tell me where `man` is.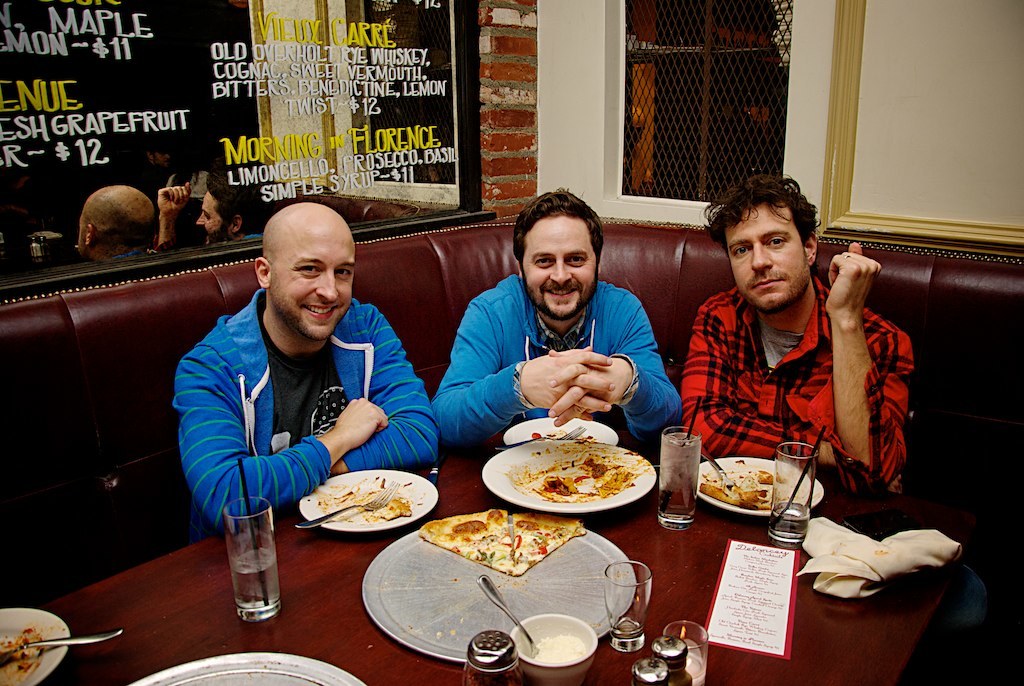
`man` is at region(674, 174, 914, 503).
